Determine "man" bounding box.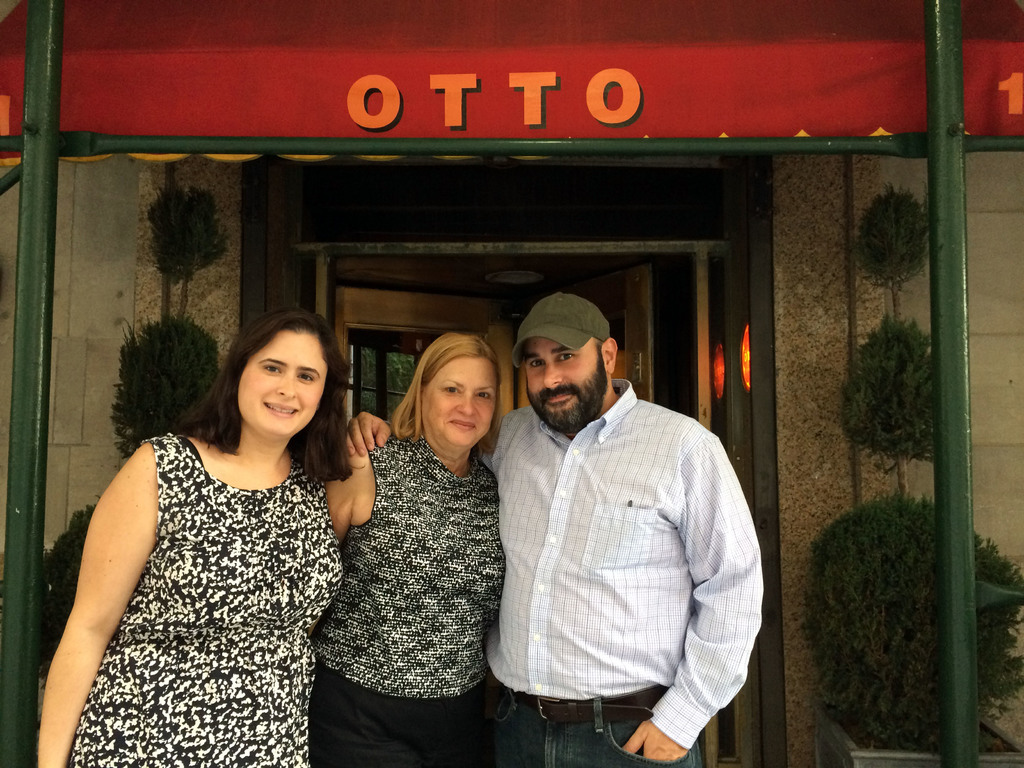
Determined: x1=463, y1=272, x2=754, y2=764.
